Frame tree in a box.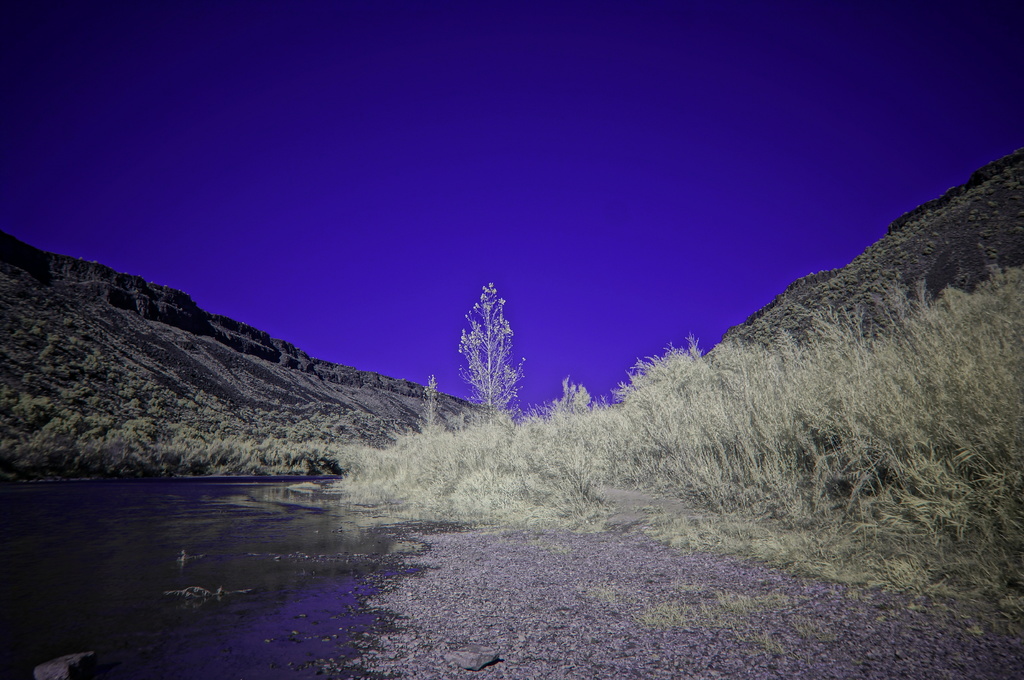
[548, 374, 593, 417].
